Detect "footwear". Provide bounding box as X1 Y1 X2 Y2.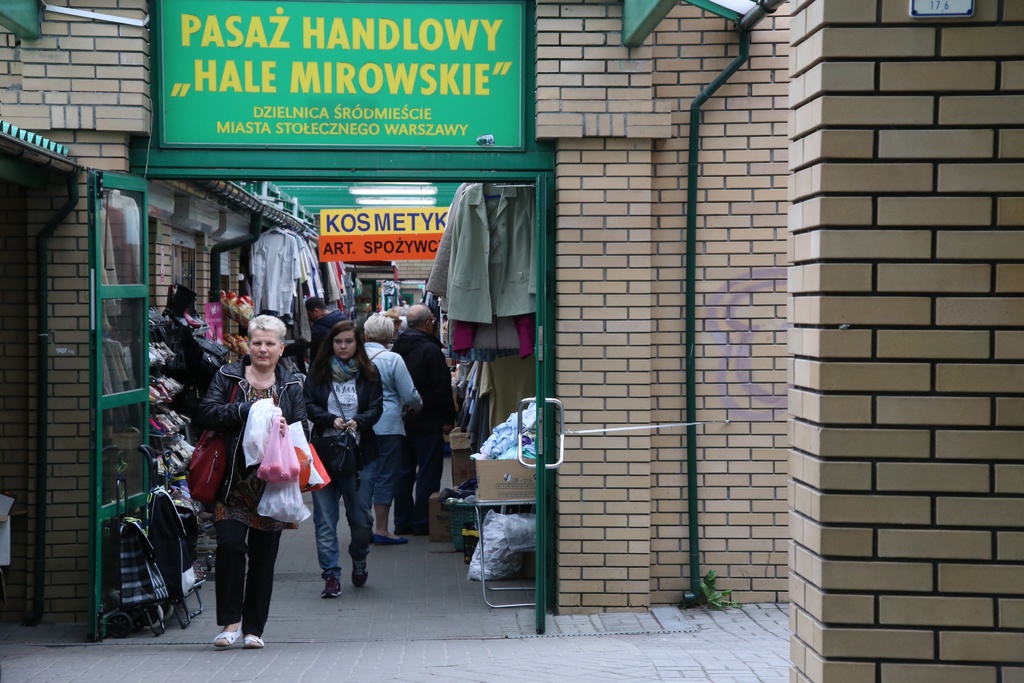
372 532 406 543.
